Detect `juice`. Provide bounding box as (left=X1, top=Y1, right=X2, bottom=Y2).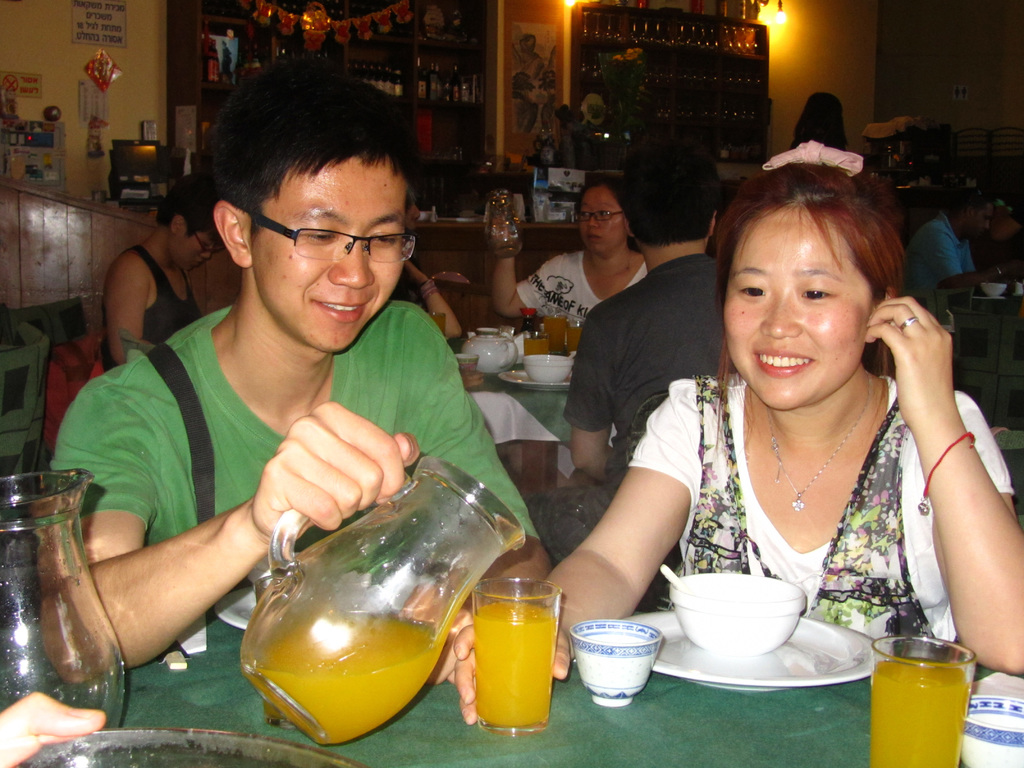
(left=568, top=328, right=584, bottom=351).
